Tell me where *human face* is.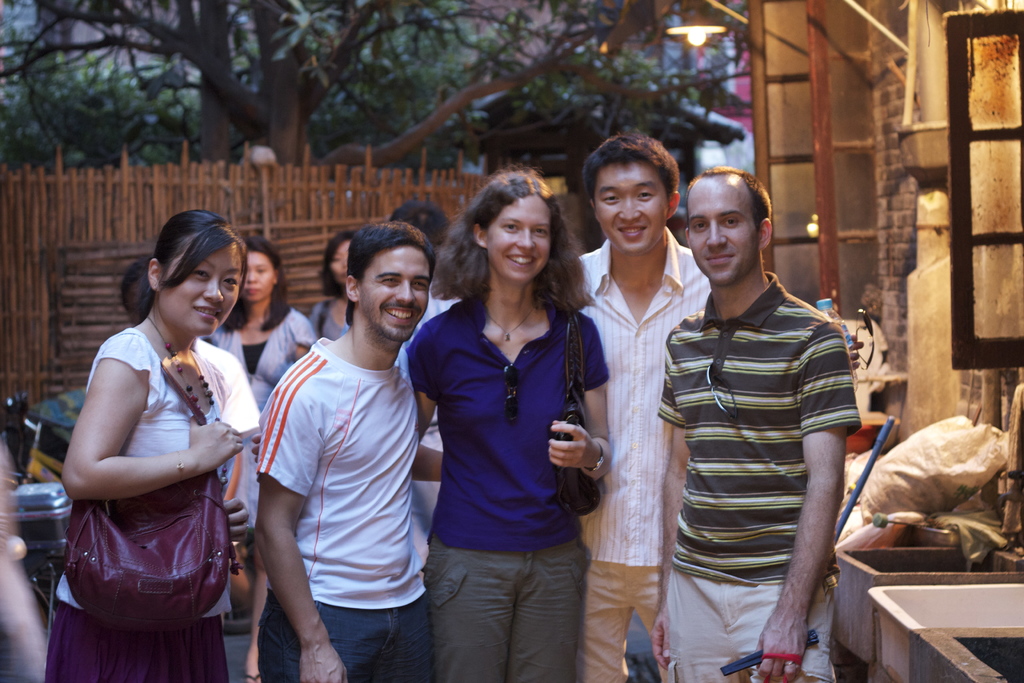
*human face* is at l=241, t=250, r=271, b=302.
